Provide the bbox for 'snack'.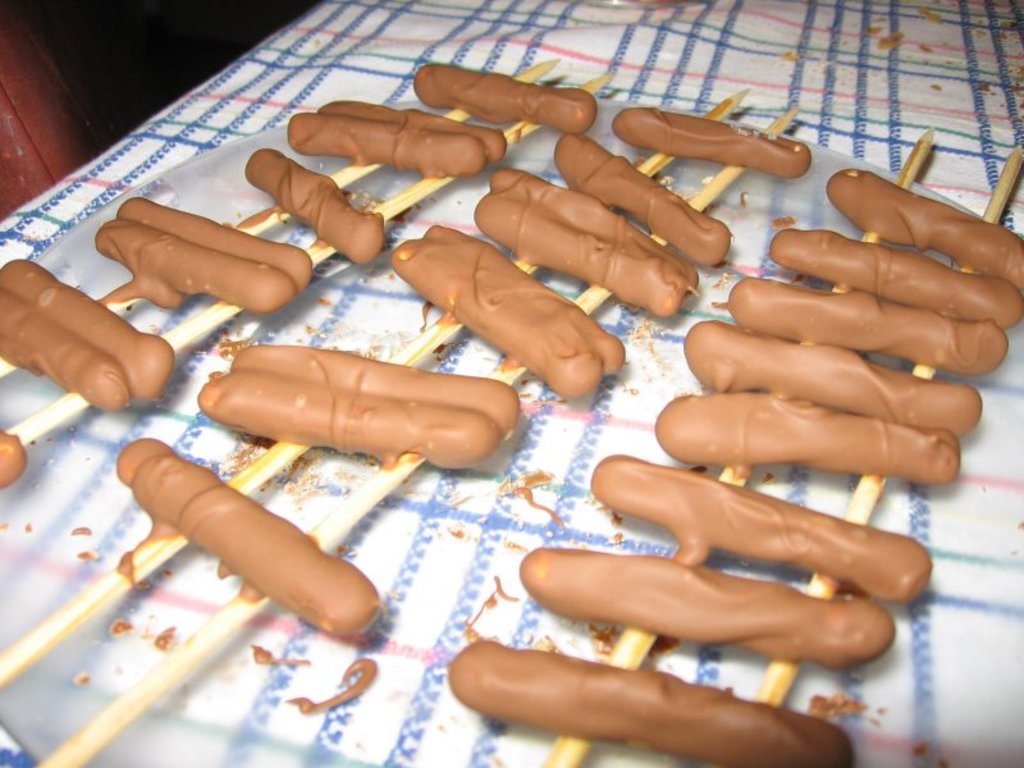
<bbox>110, 433, 378, 652</bbox>.
